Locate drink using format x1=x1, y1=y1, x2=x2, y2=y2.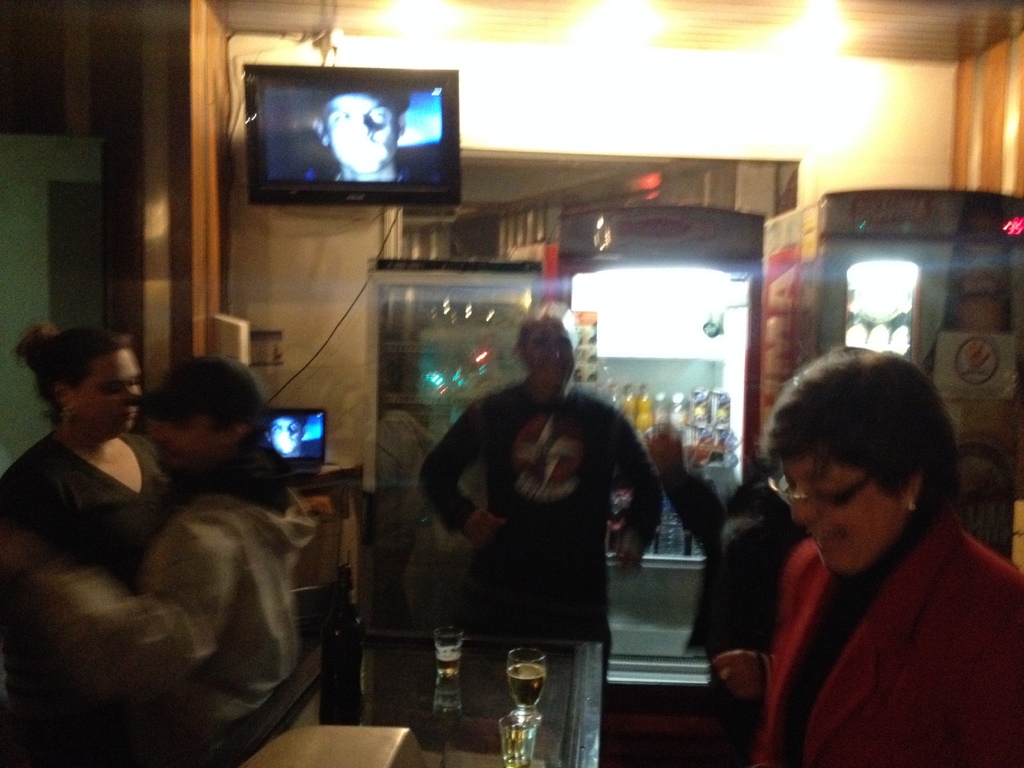
x1=623, y1=387, x2=636, y2=424.
